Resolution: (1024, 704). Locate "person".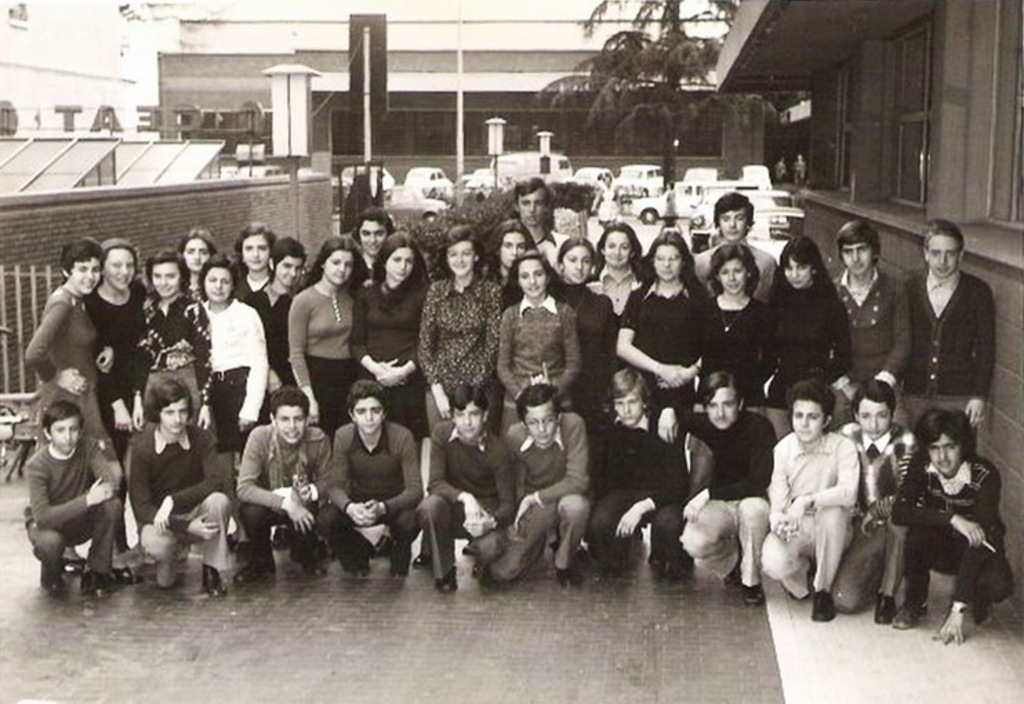
Rect(549, 239, 616, 420).
